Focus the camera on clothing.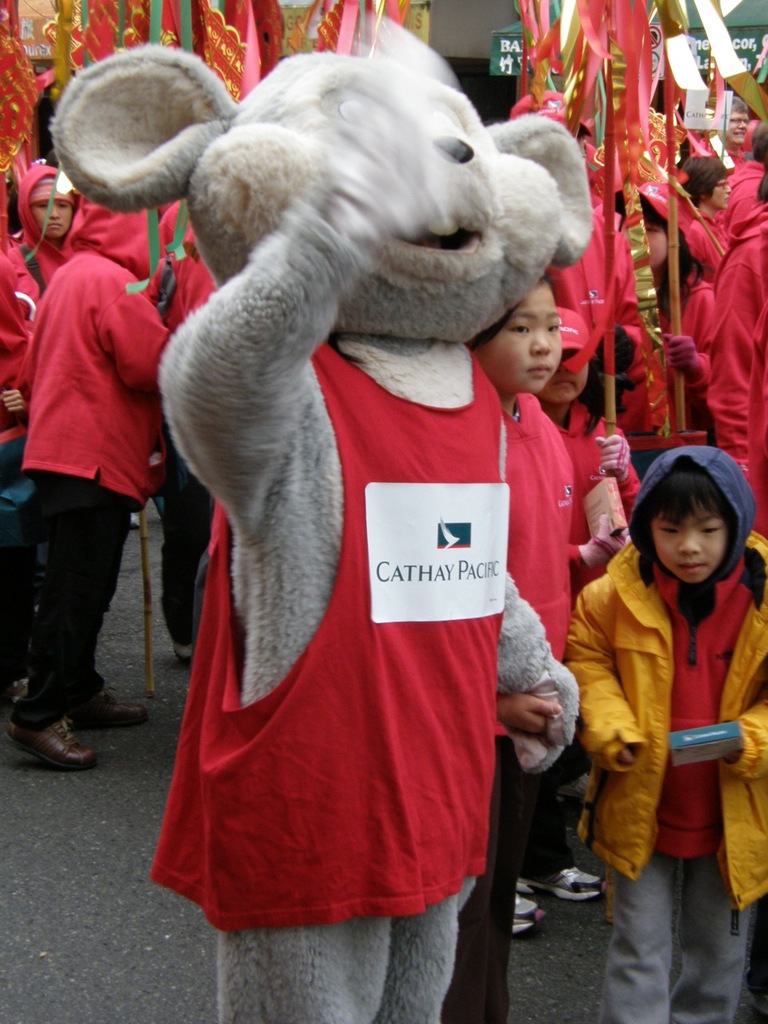
Focus region: <bbox>3, 193, 176, 724</bbox>.
